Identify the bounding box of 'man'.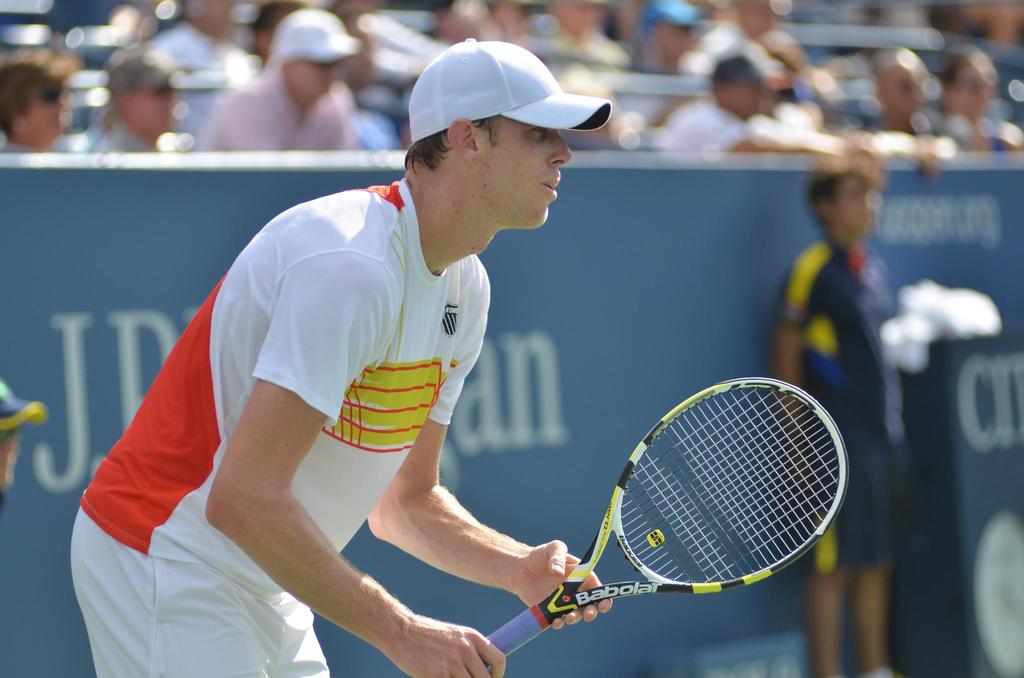
<region>100, 68, 640, 669</region>.
